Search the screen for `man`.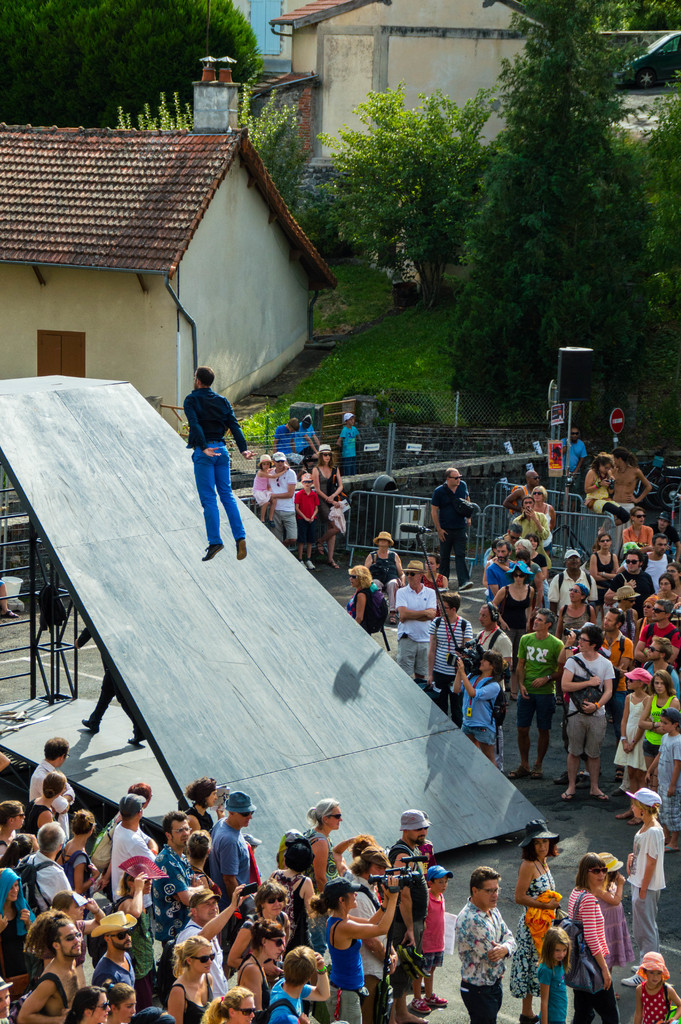
Found at region(425, 590, 469, 725).
